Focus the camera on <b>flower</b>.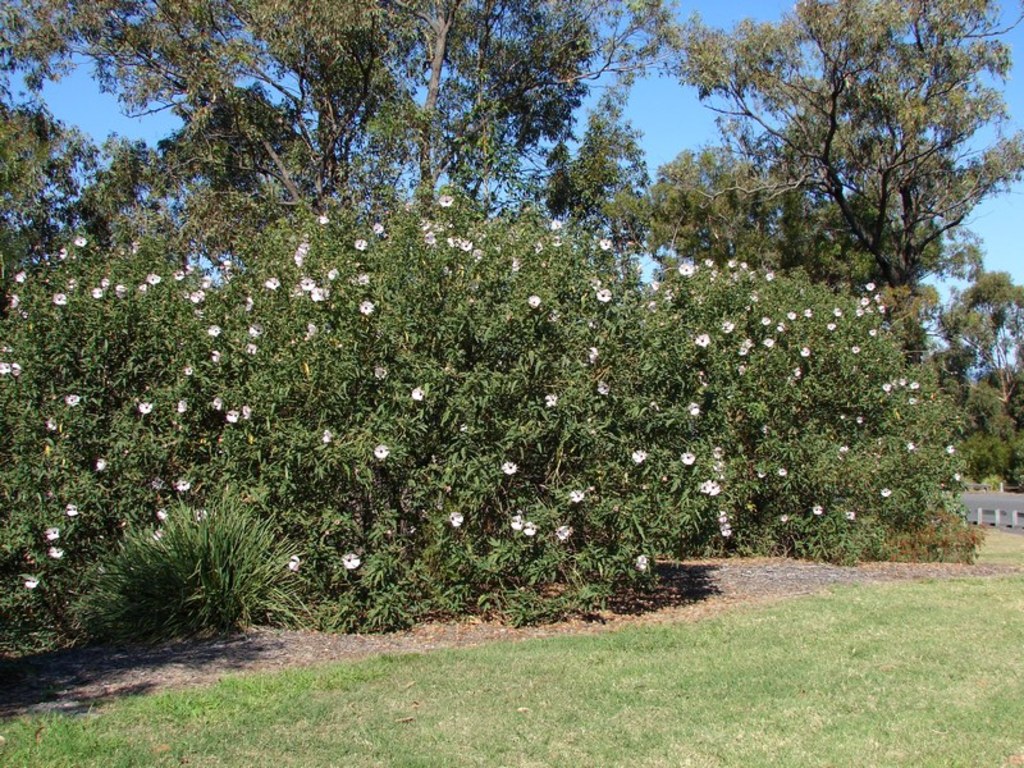
Focus region: [524,292,544,308].
